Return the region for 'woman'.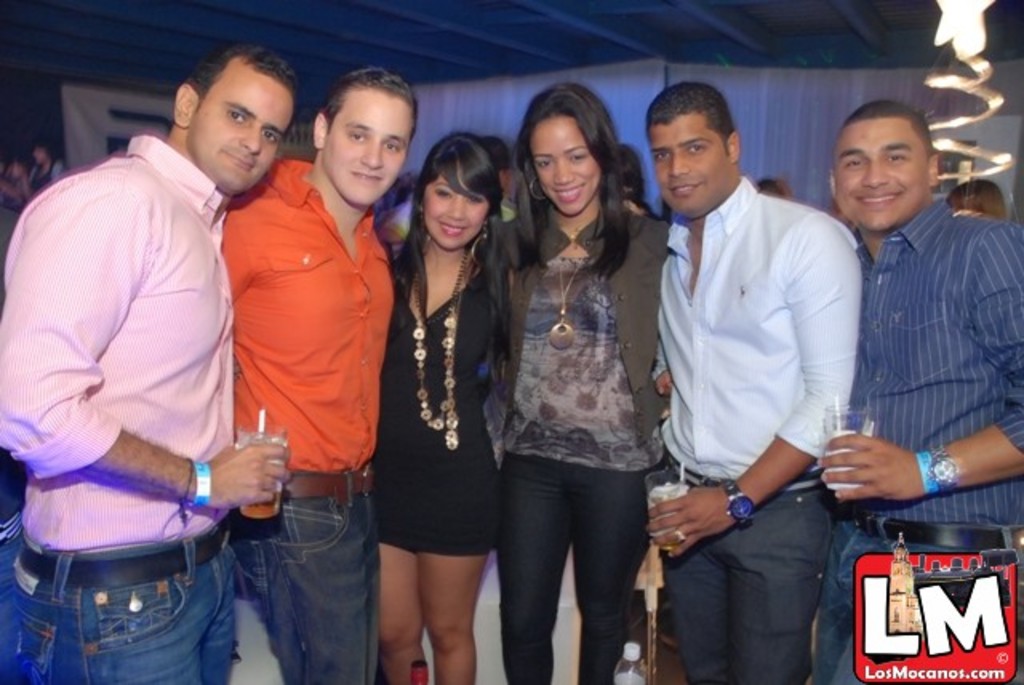
<bbox>16, 141, 62, 200</bbox>.
